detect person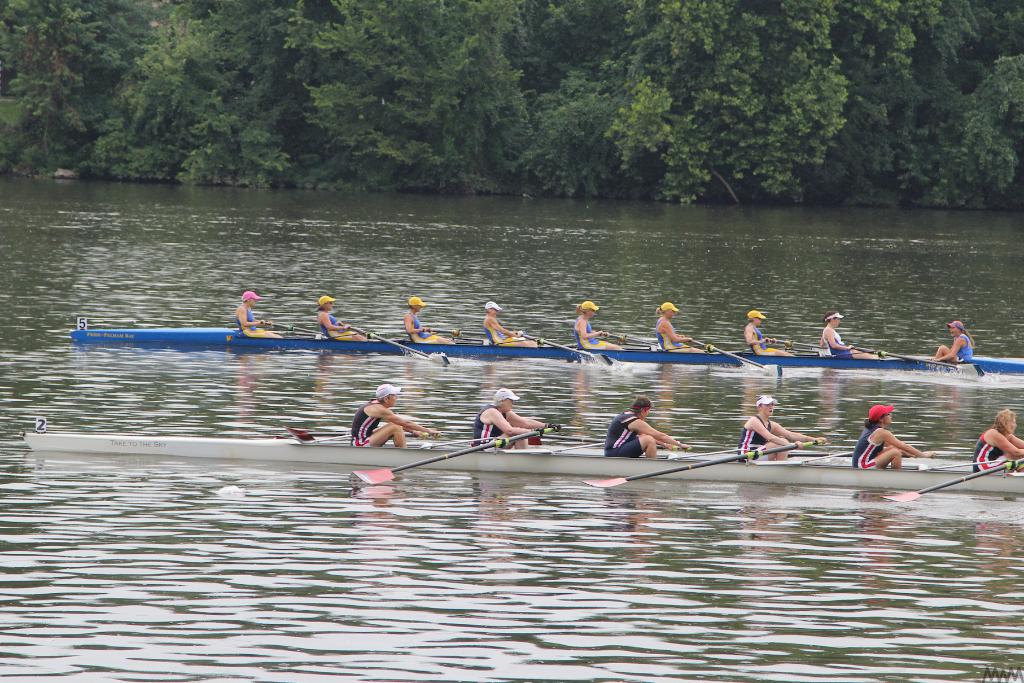
Rect(568, 295, 625, 346)
